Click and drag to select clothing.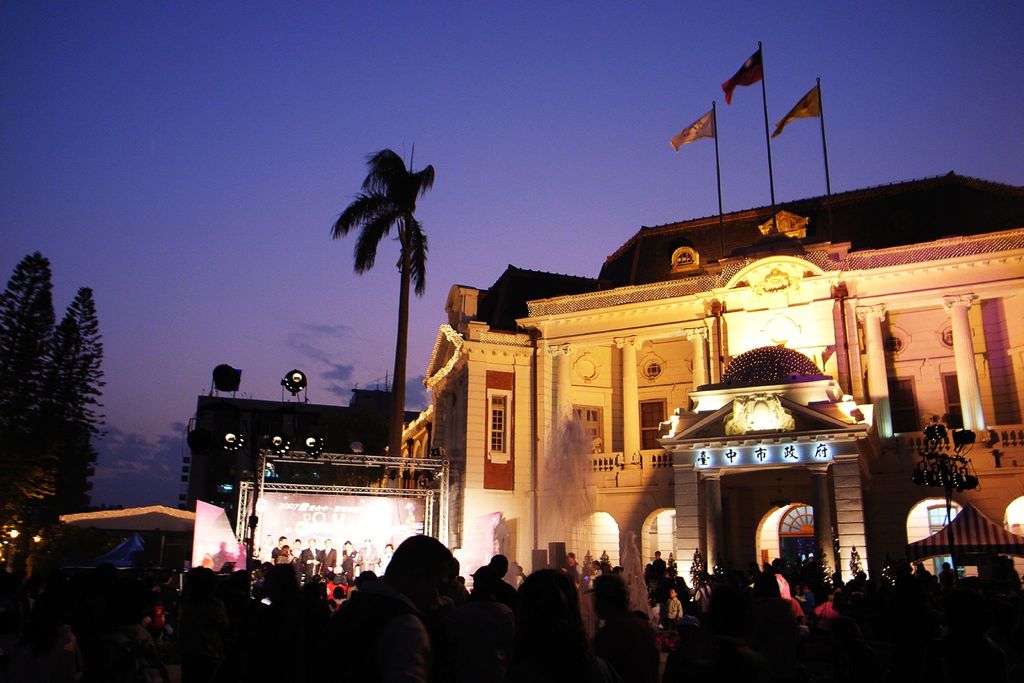
Selection: l=340, t=549, r=358, b=579.
